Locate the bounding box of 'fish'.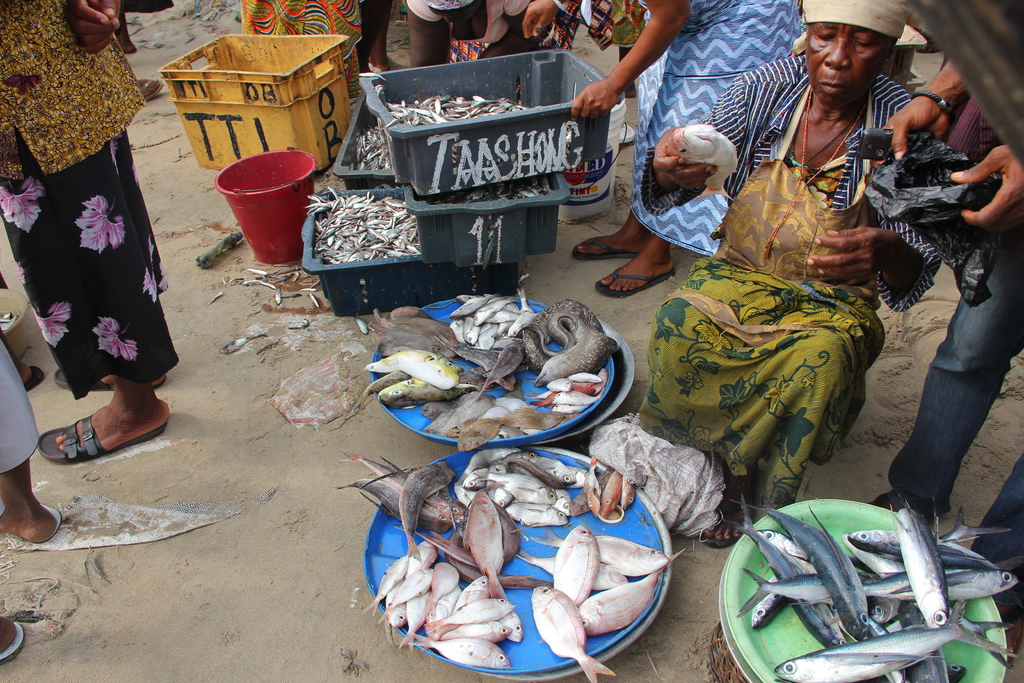
Bounding box: (x1=0, y1=306, x2=20, y2=325).
